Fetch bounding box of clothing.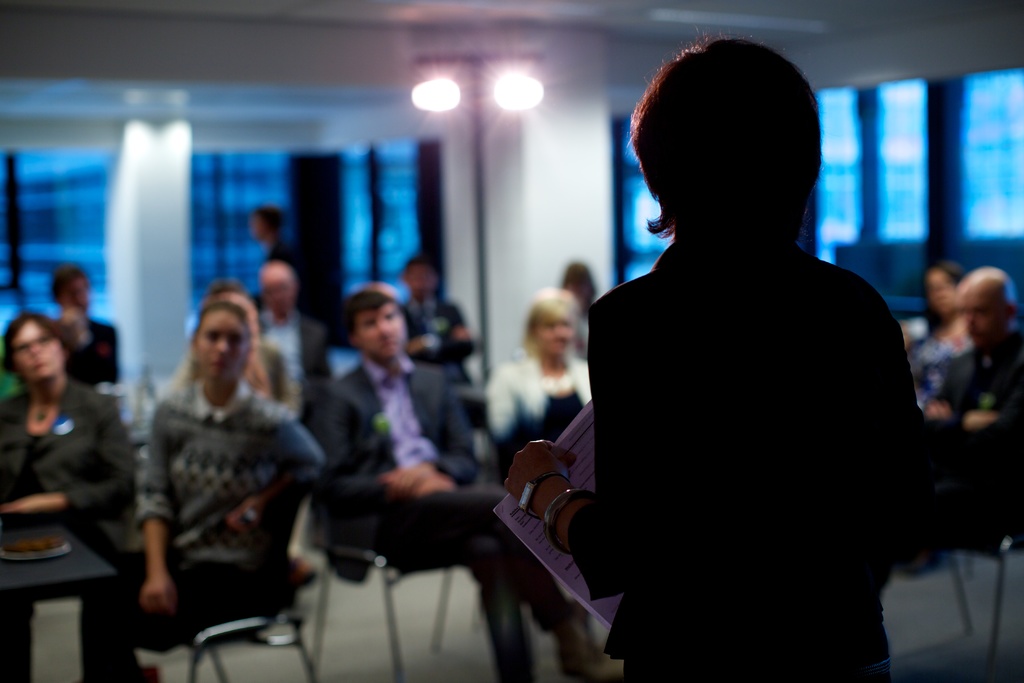
Bbox: bbox=[259, 308, 299, 421].
